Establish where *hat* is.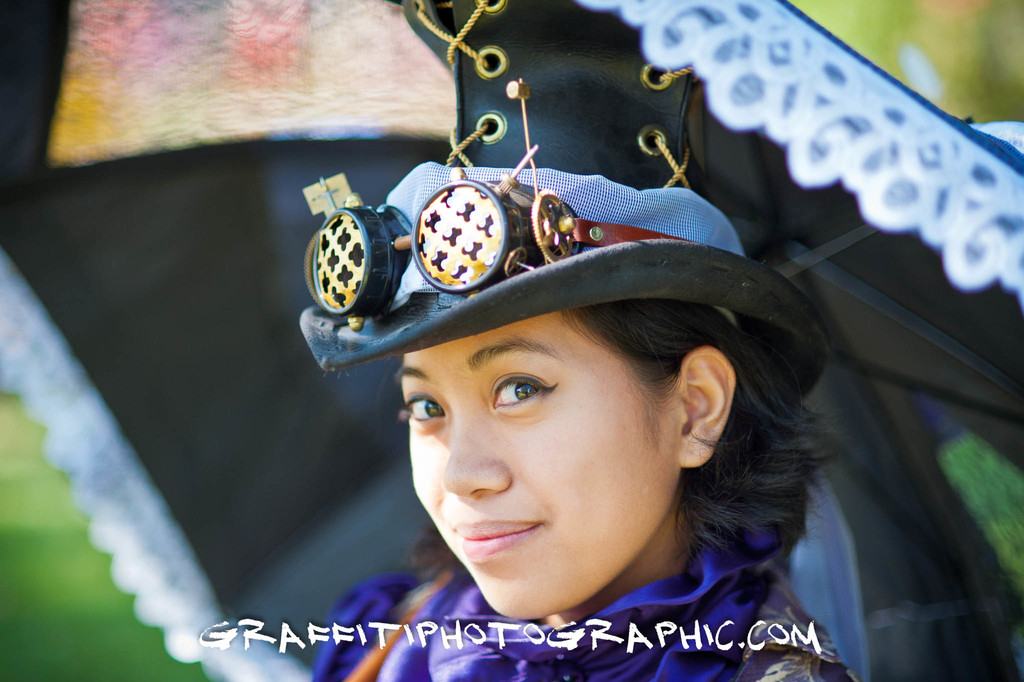
Established at select_region(301, 0, 1023, 472).
